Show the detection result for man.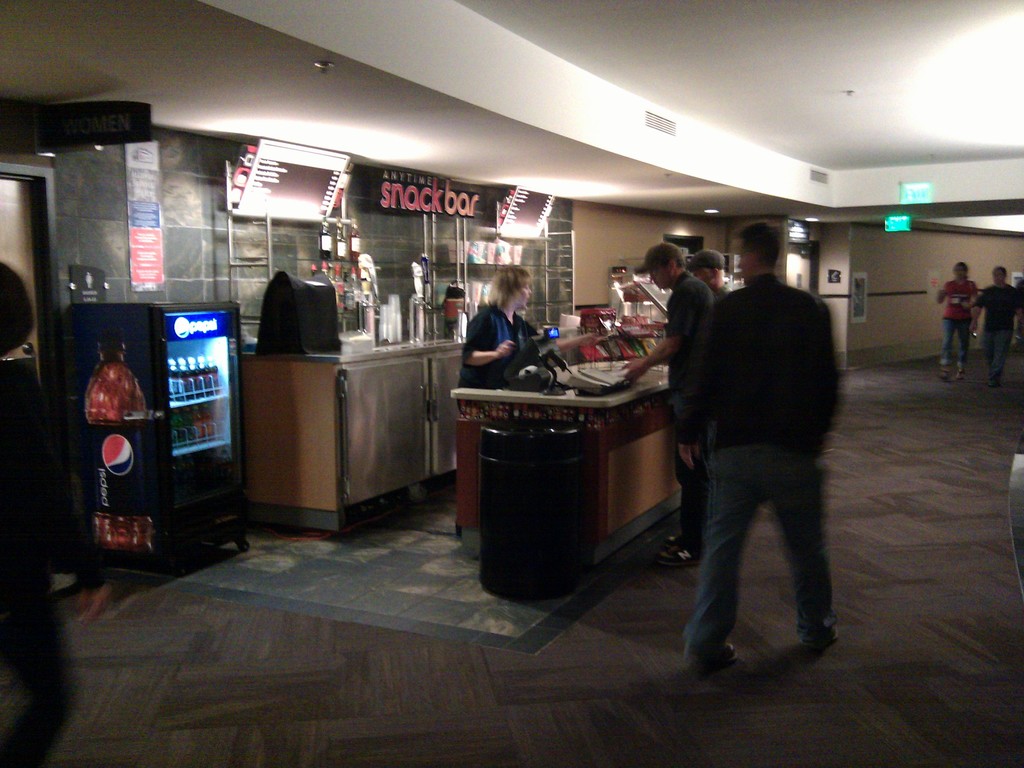
654 232 860 685.
